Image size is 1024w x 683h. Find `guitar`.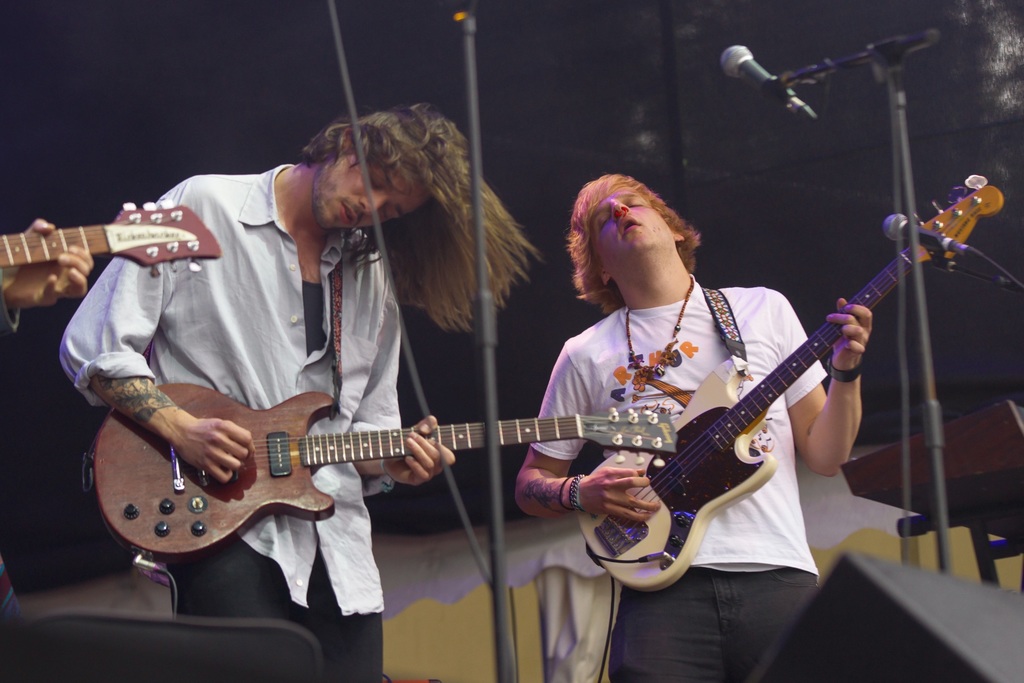
93:377:676:562.
